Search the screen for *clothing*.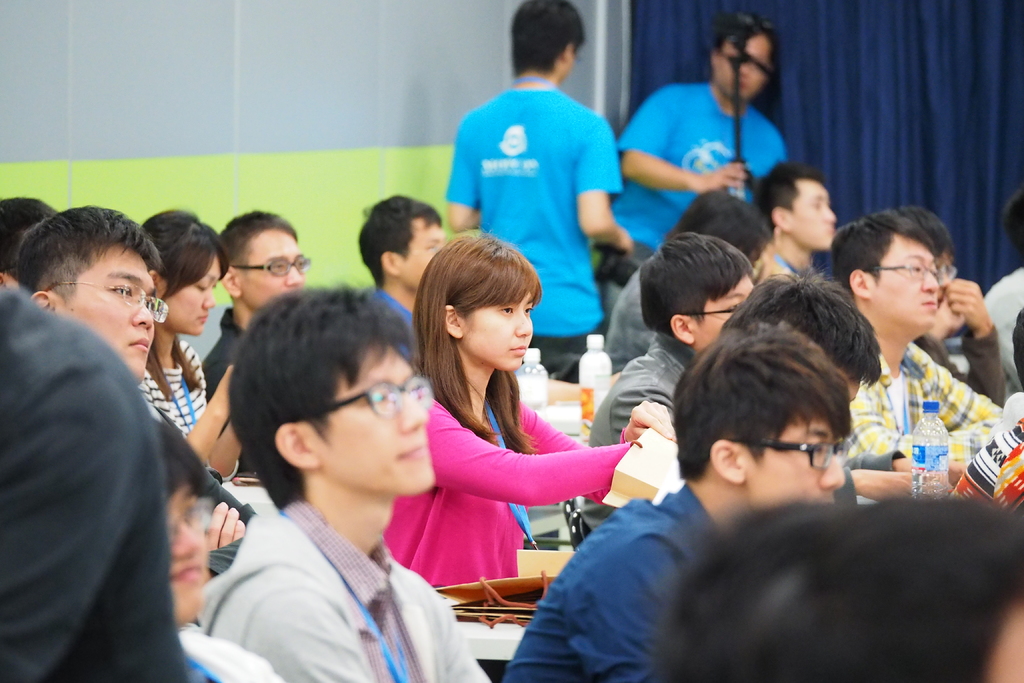
Found at BBox(845, 344, 1014, 452).
